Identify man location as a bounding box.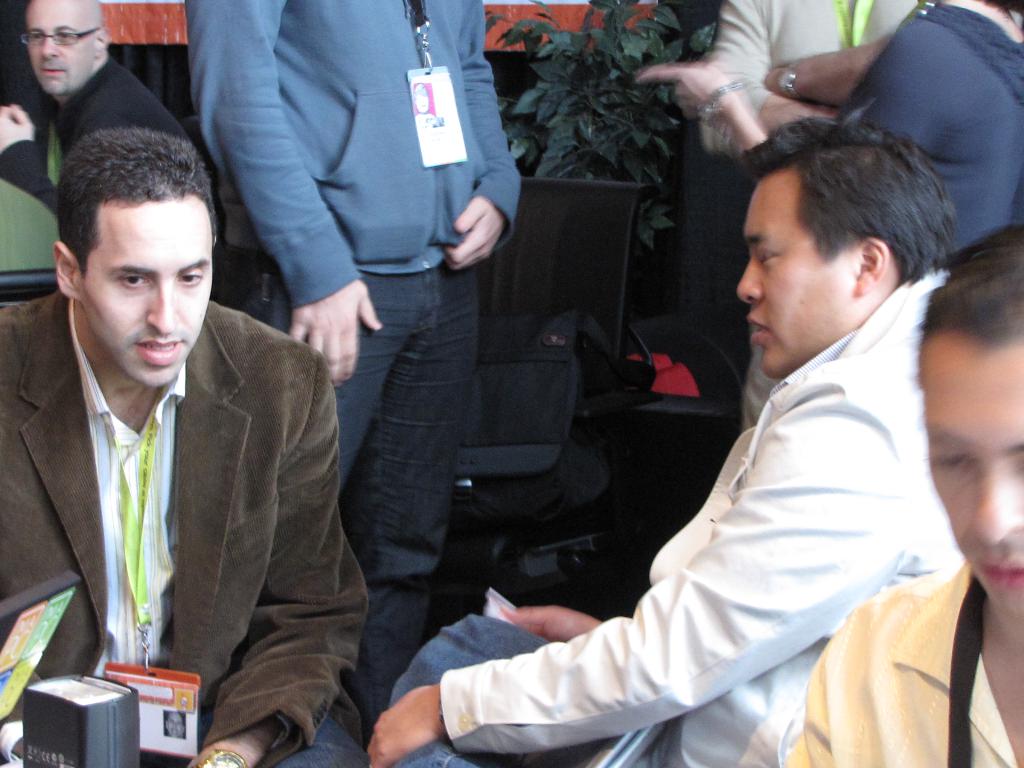
<bbox>779, 219, 1023, 767</bbox>.
